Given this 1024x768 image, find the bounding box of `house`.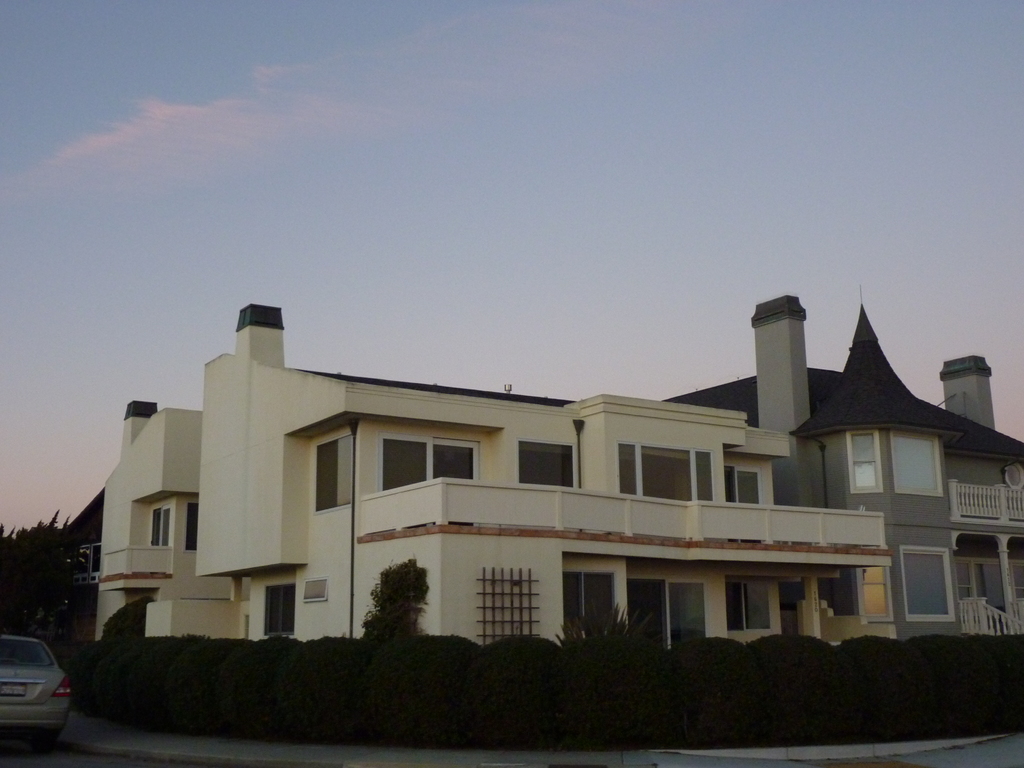
{"x1": 655, "y1": 281, "x2": 1023, "y2": 651}.
